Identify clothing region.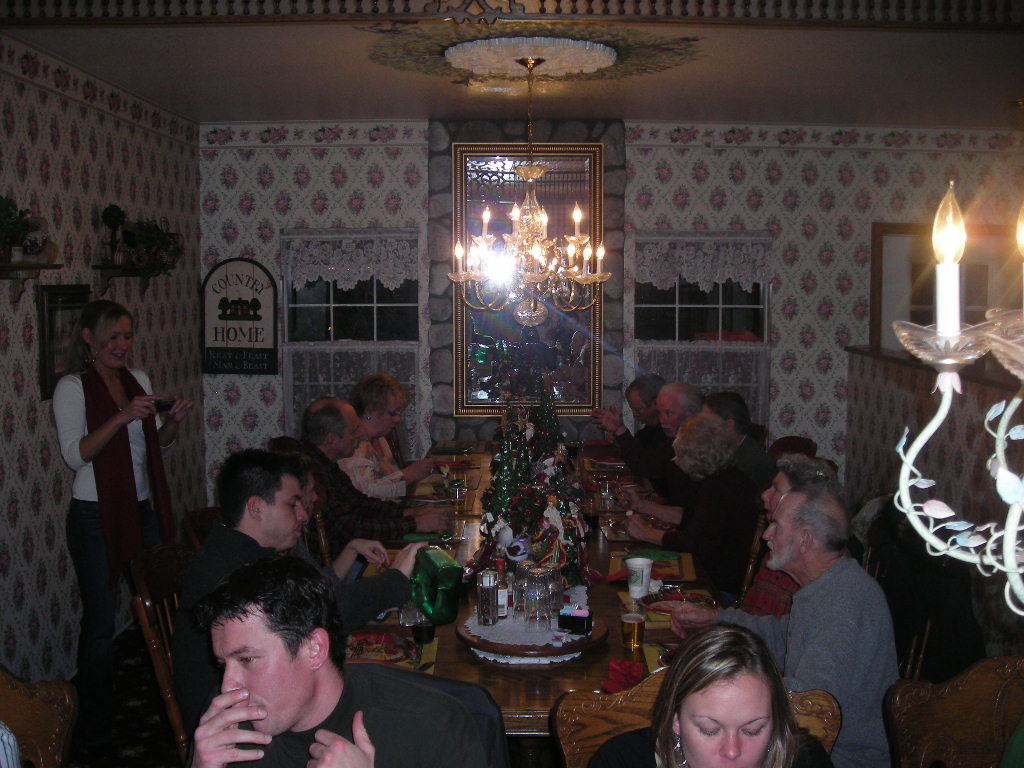
Region: [left=650, top=435, right=762, bottom=497].
